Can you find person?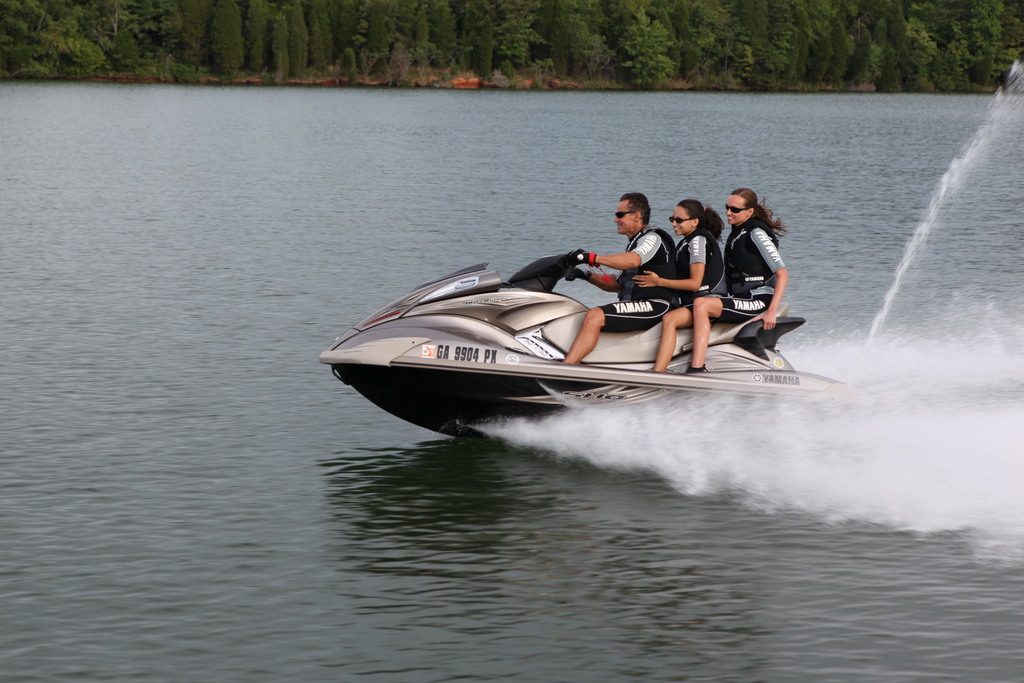
Yes, bounding box: (623,197,717,368).
